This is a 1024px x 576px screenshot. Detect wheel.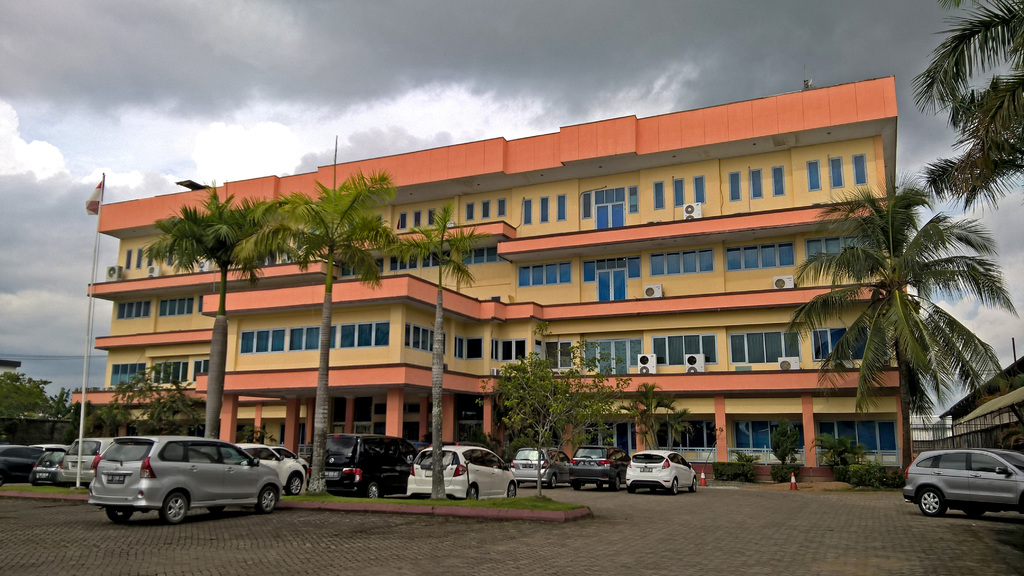
568 482 584 492.
